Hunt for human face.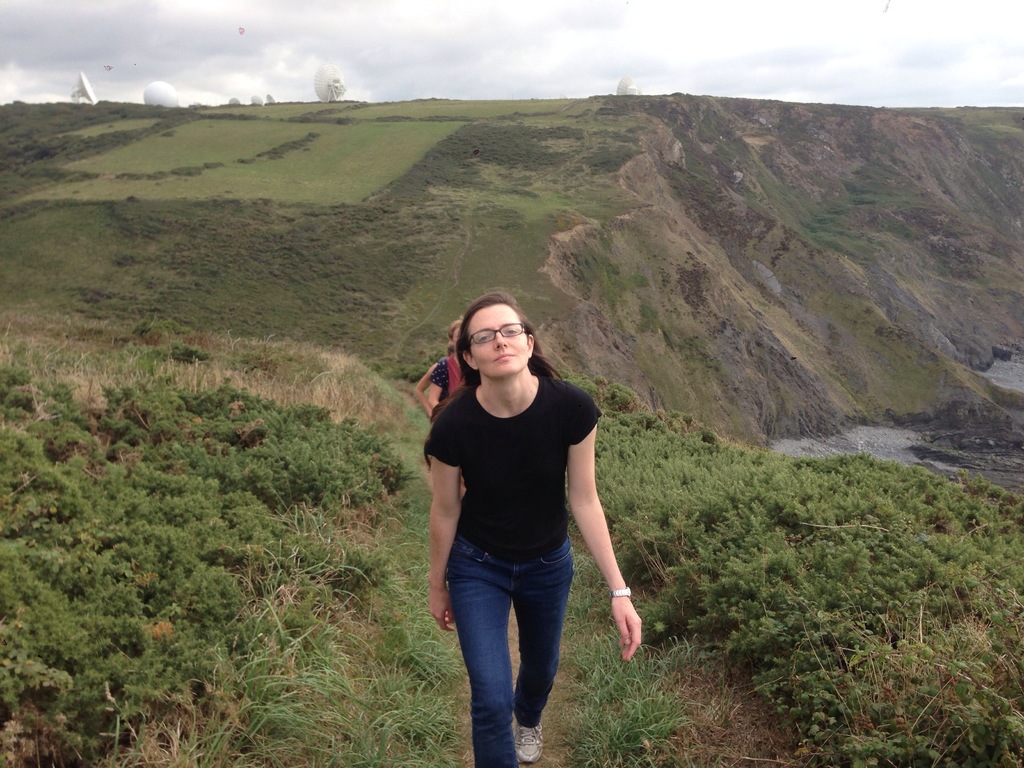
Hunted down at crop(468, 307, 527, 374).
